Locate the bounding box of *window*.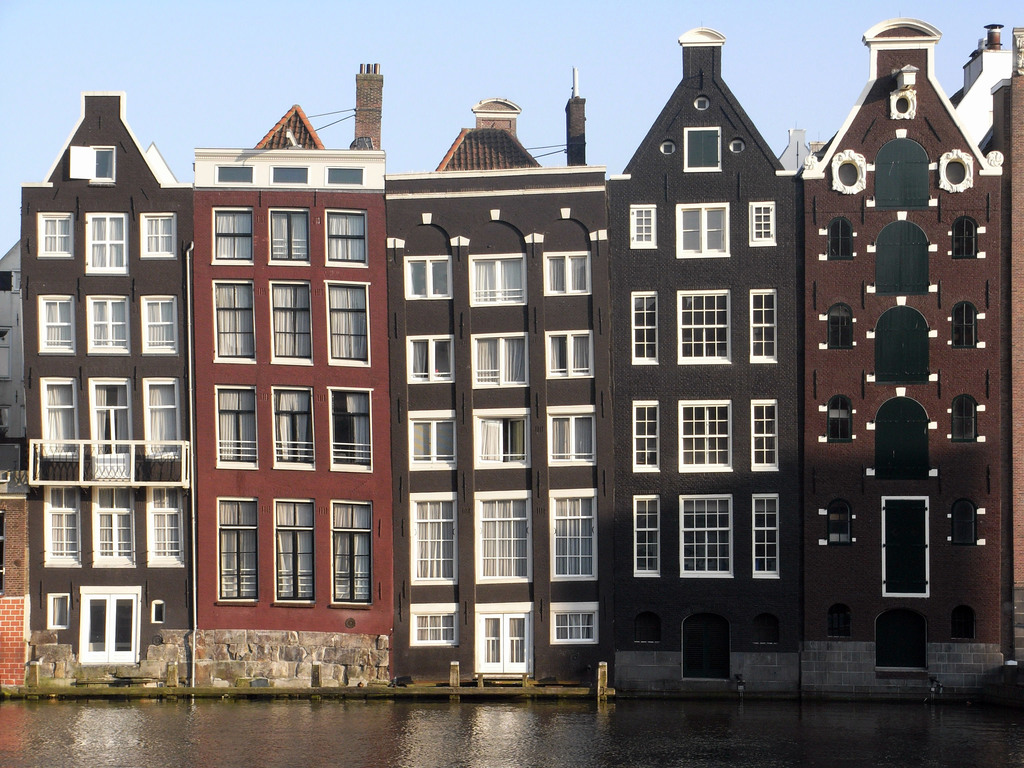
Bounding box: crop(953, 499, 990, 545).
